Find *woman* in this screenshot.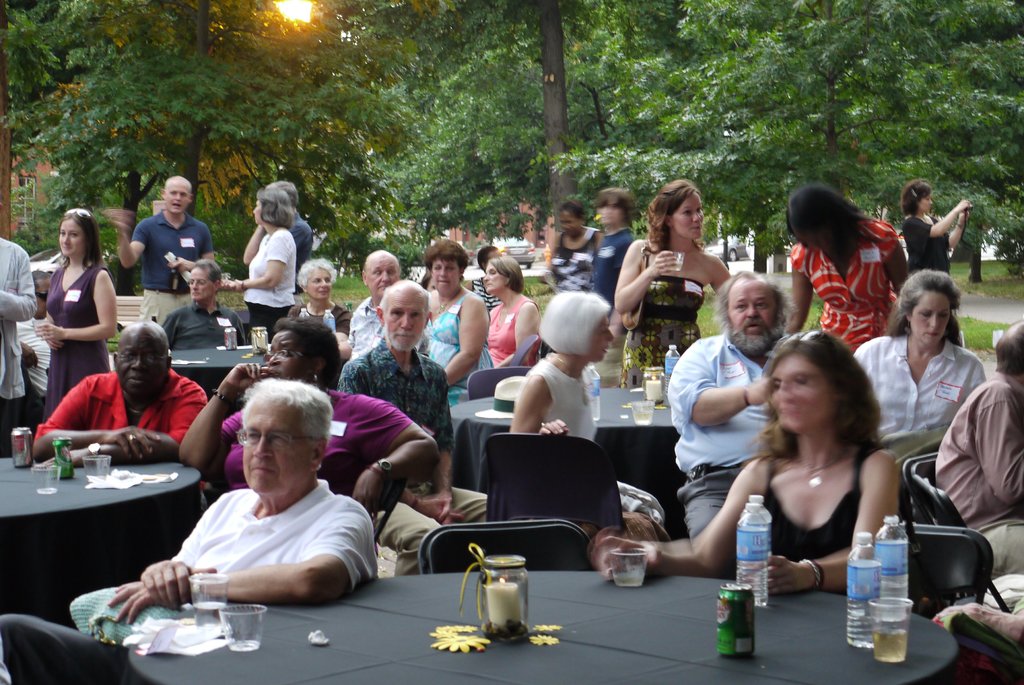
The bounding box for *woman* is 850:270:982:460.
